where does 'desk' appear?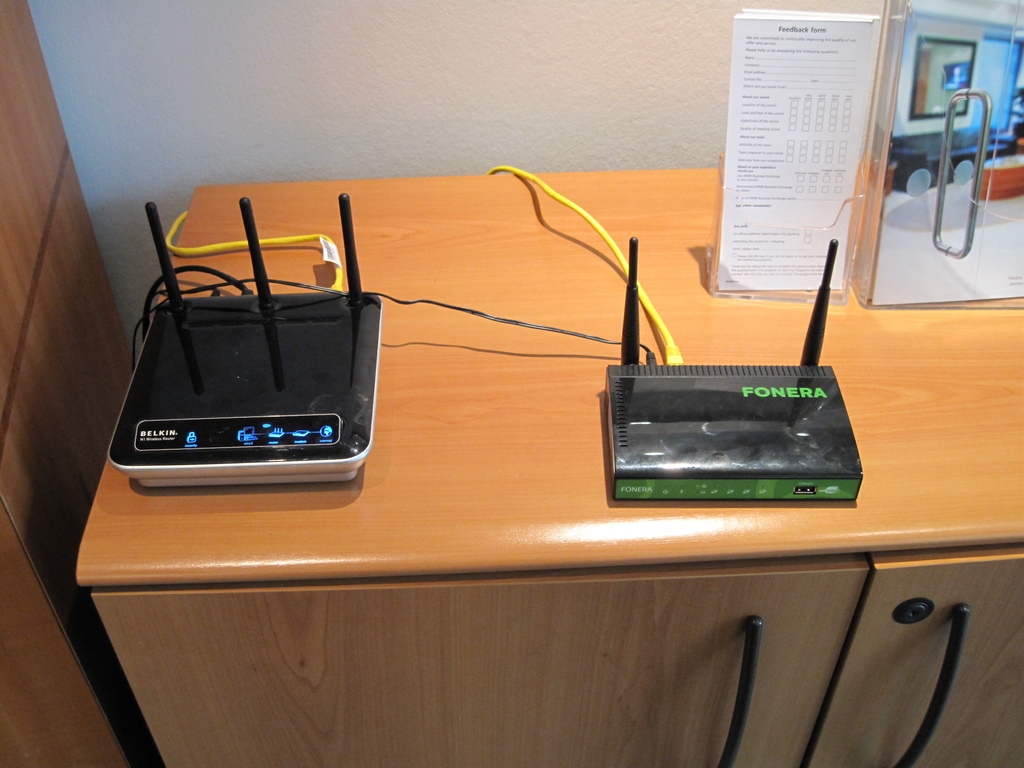
Appears at [x1=76, y1=186, x2=1023, y2=767].
